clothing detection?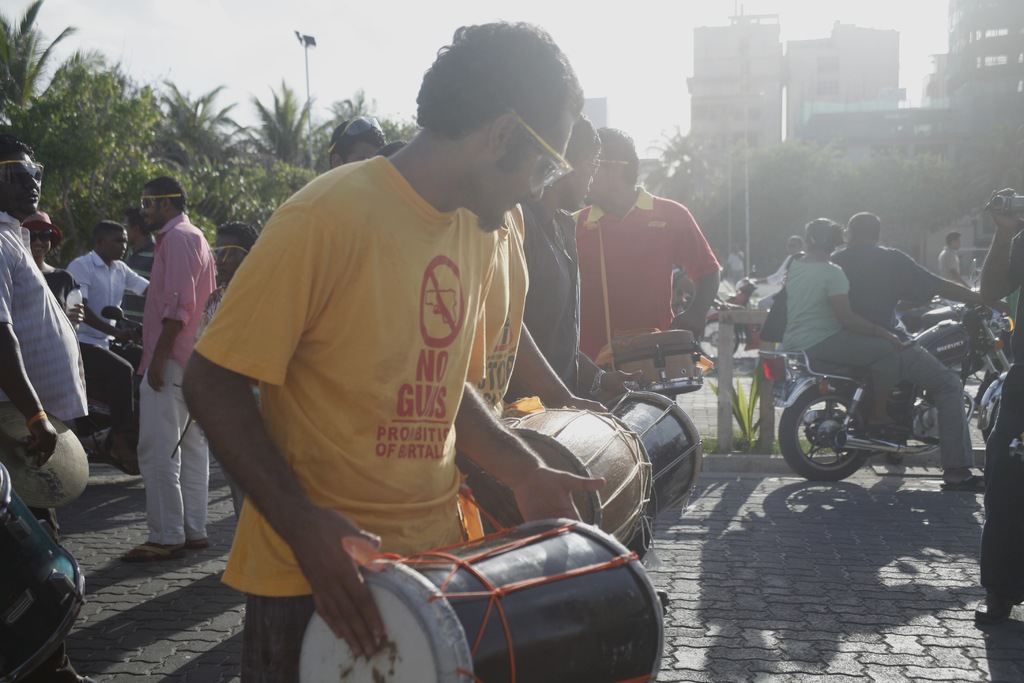
574 165 726 357
